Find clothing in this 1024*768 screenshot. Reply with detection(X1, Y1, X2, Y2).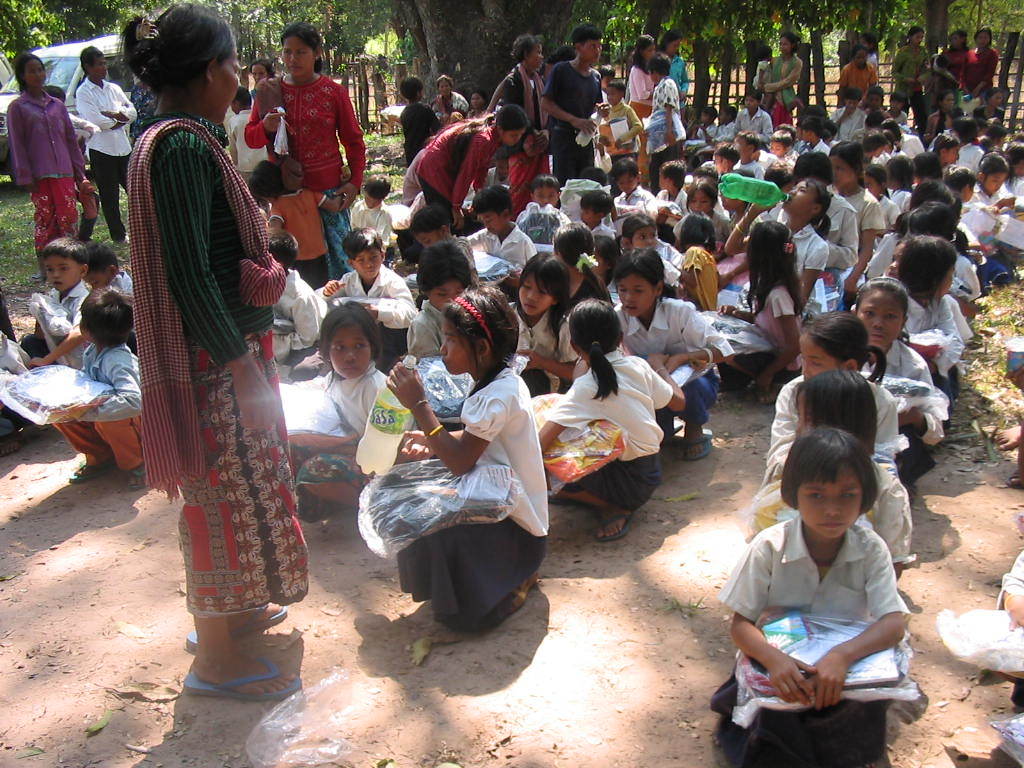
detection(835, 187, 881, 239).
